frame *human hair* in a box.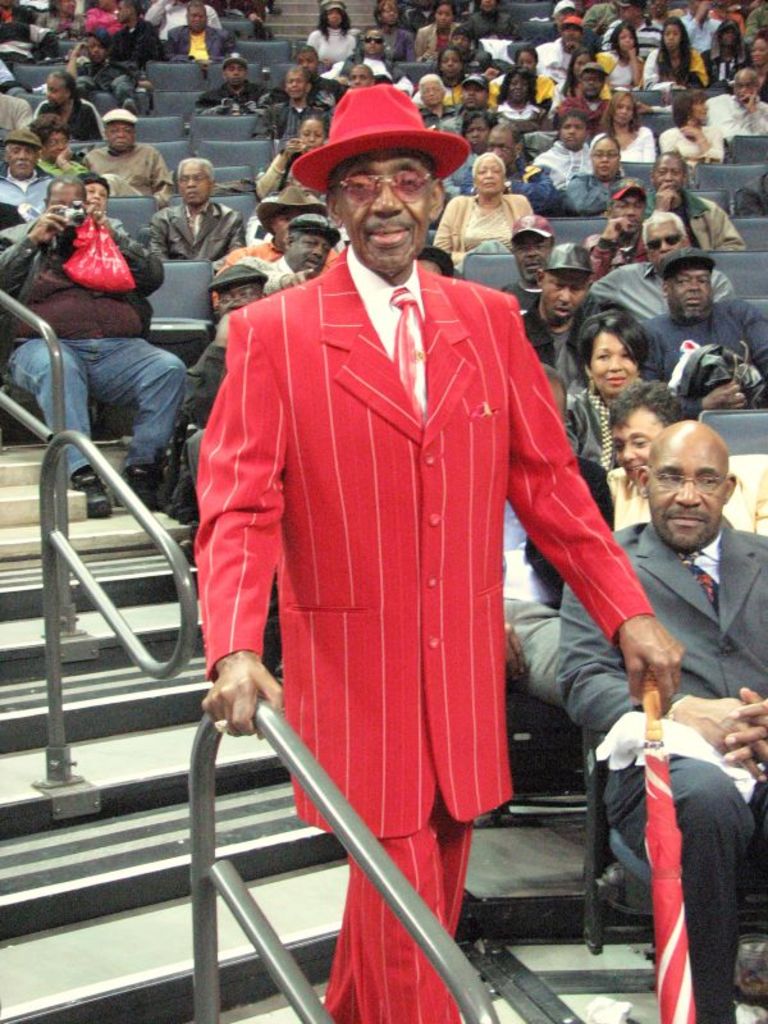
212:298:255:333.
